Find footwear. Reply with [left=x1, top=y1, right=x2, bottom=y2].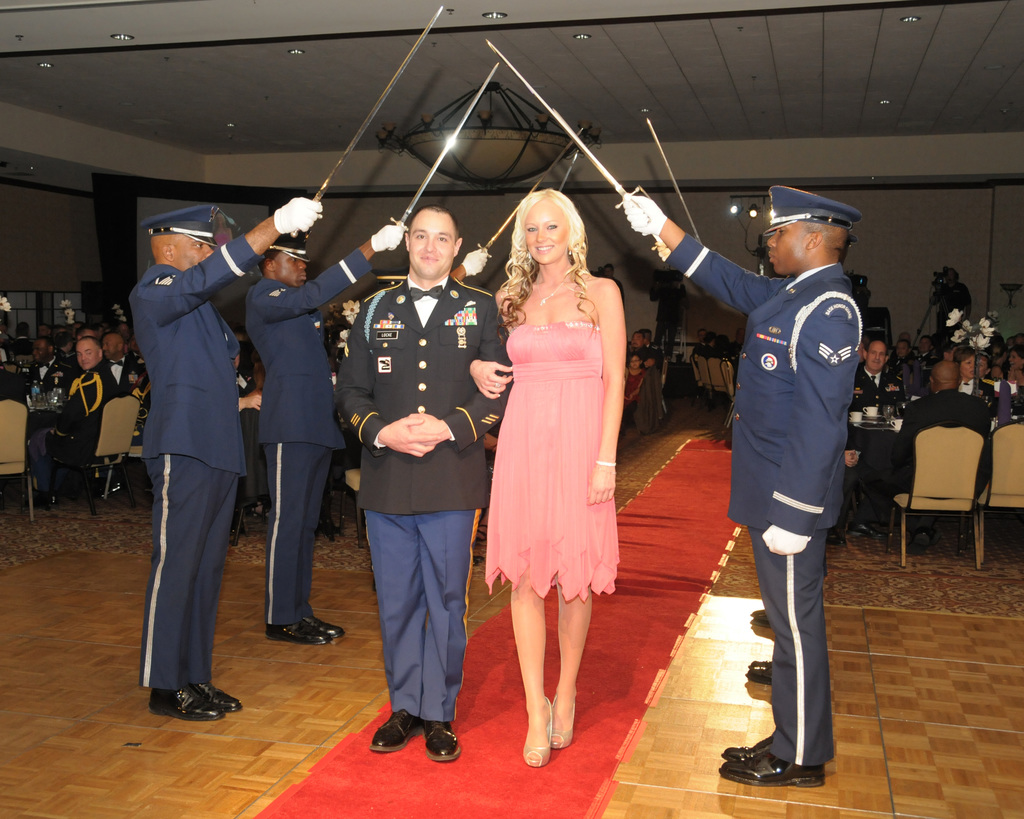
[left=717, top=752, right=826, bottom=790].
